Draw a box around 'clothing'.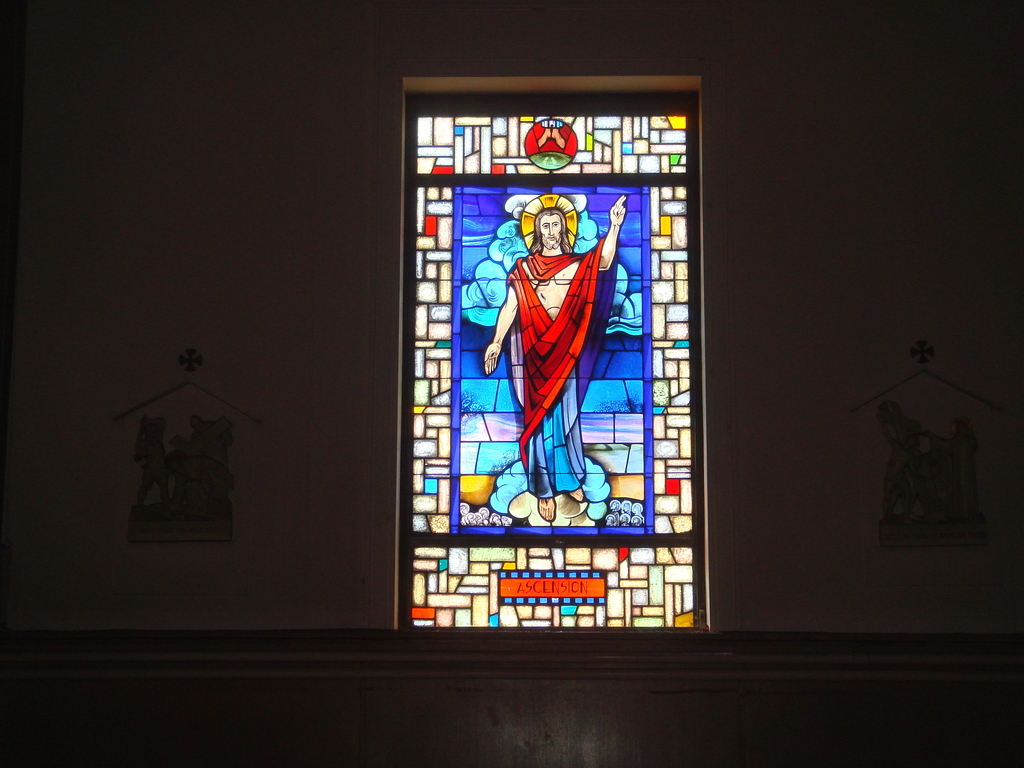
505, 249, 620, 503.
